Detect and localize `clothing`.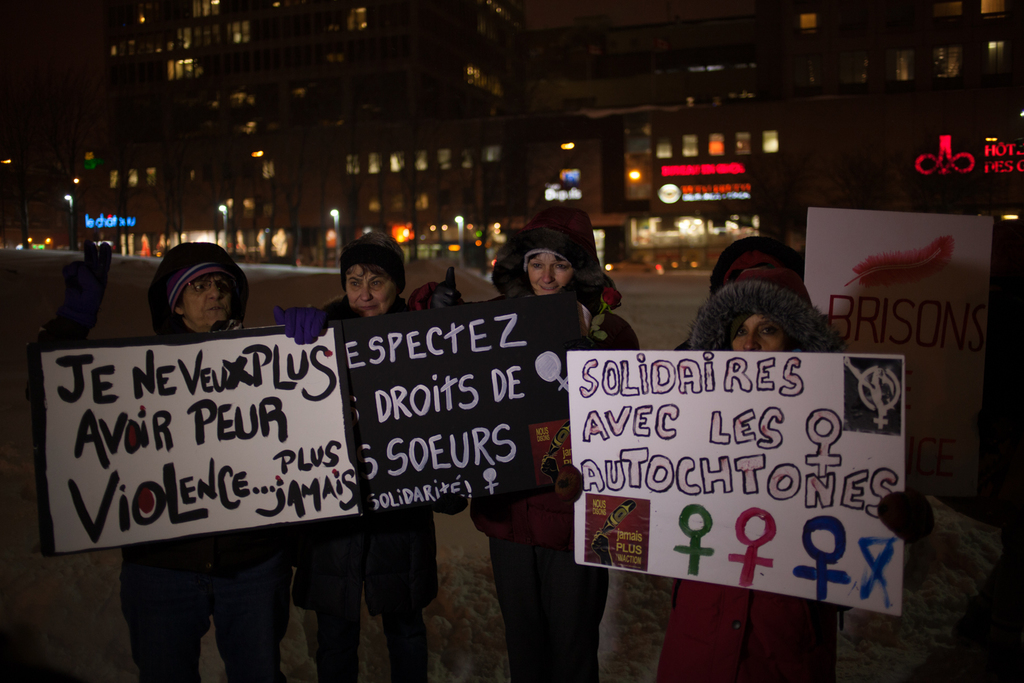
Localized at [467, 200, 635, 682].
